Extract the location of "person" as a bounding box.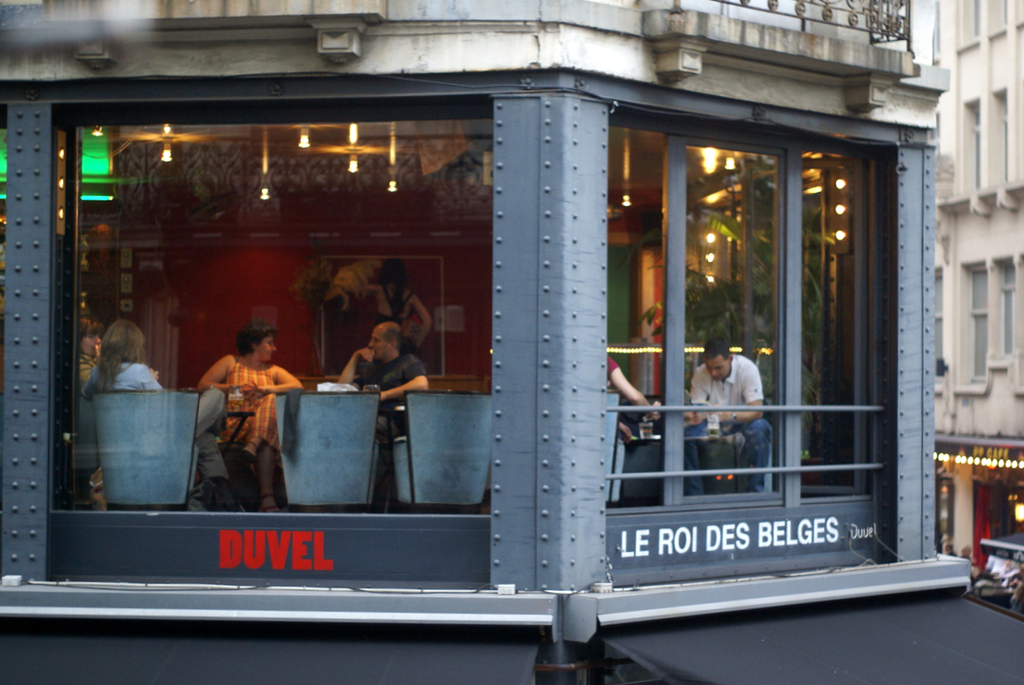
73/317/104/418.
